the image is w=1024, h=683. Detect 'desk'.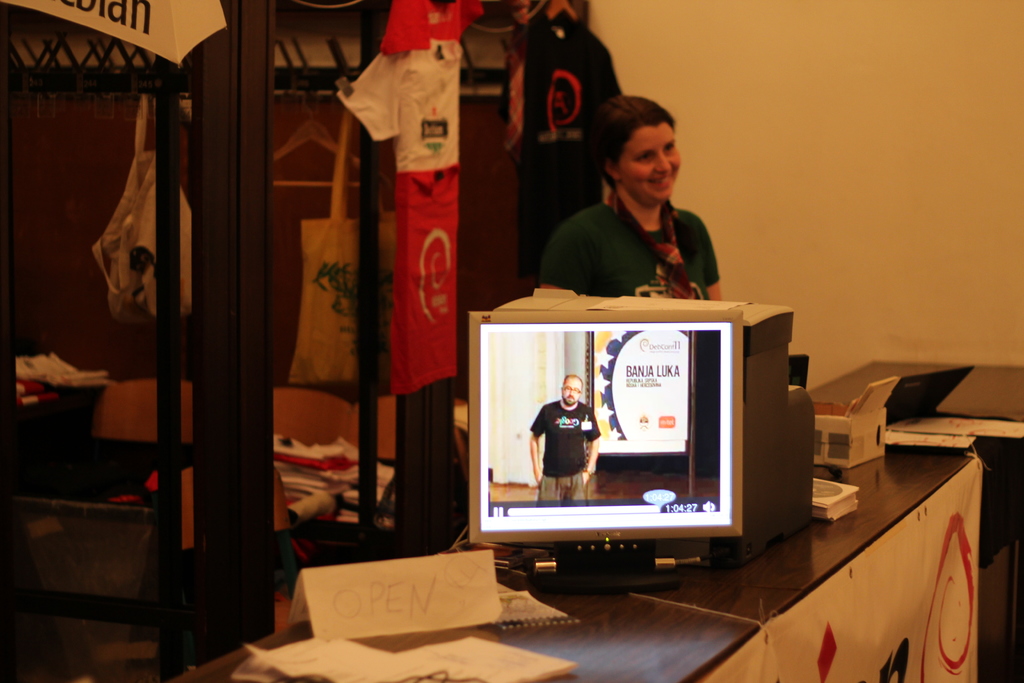
Detection: detection(786, 355, 1023, 655).
